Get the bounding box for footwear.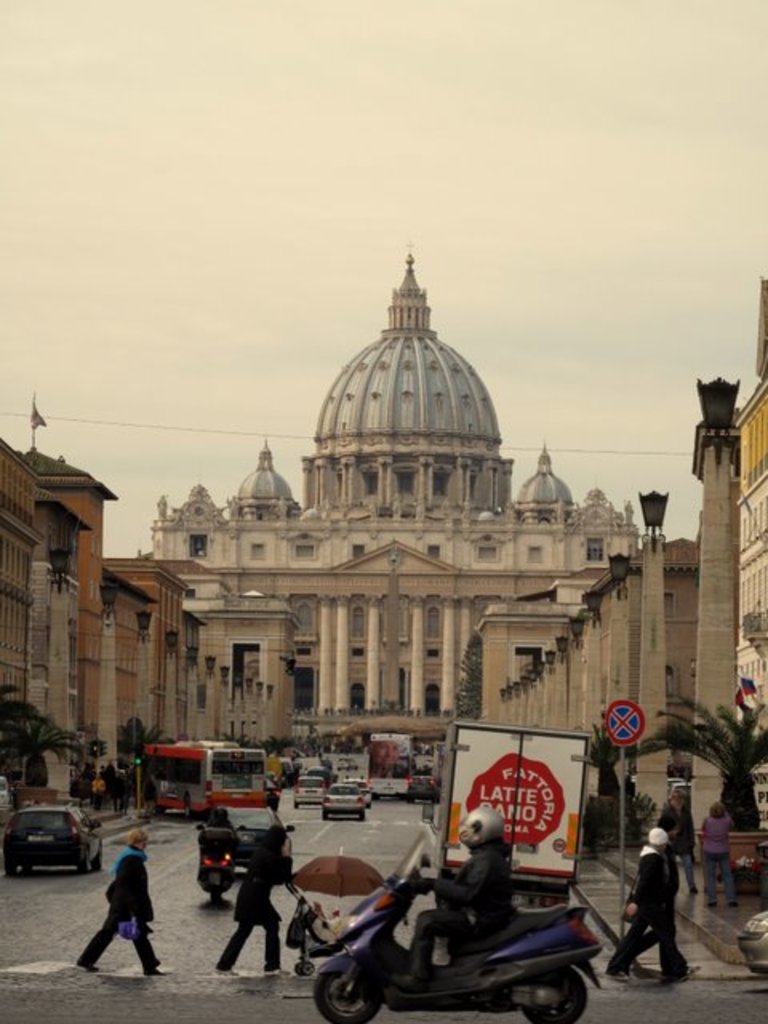
region(725, 901, 741, 909).
